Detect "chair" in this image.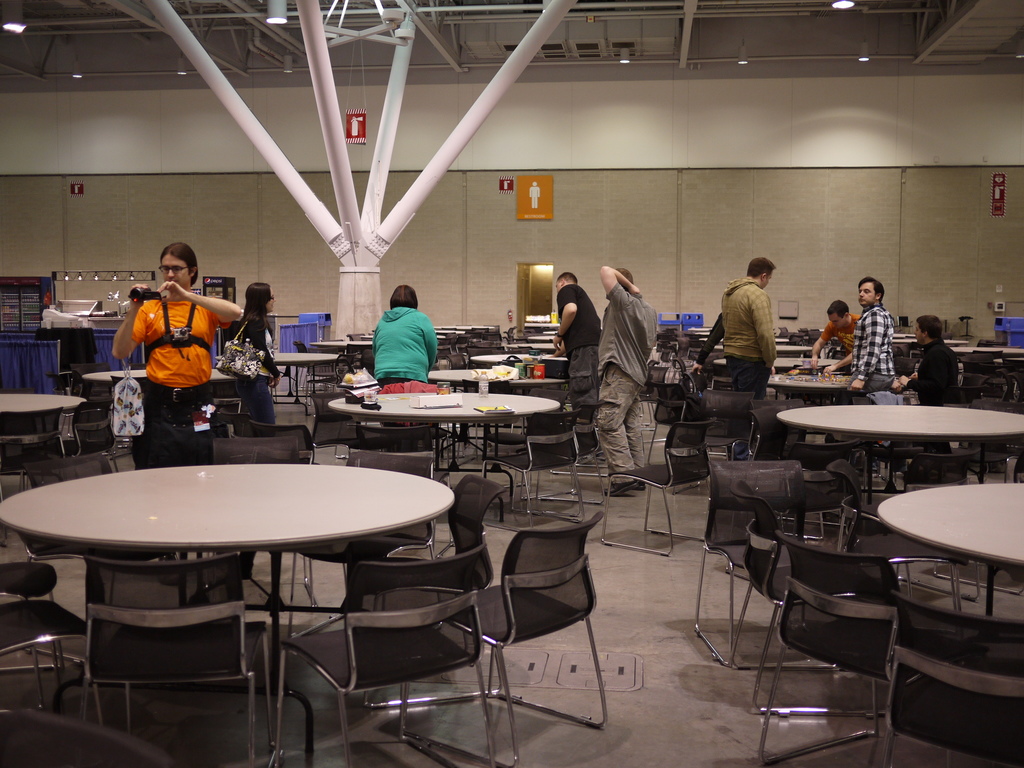
Detection: {"x1": 271, "y1": 541, "x2": 493, "y2": 767}.
